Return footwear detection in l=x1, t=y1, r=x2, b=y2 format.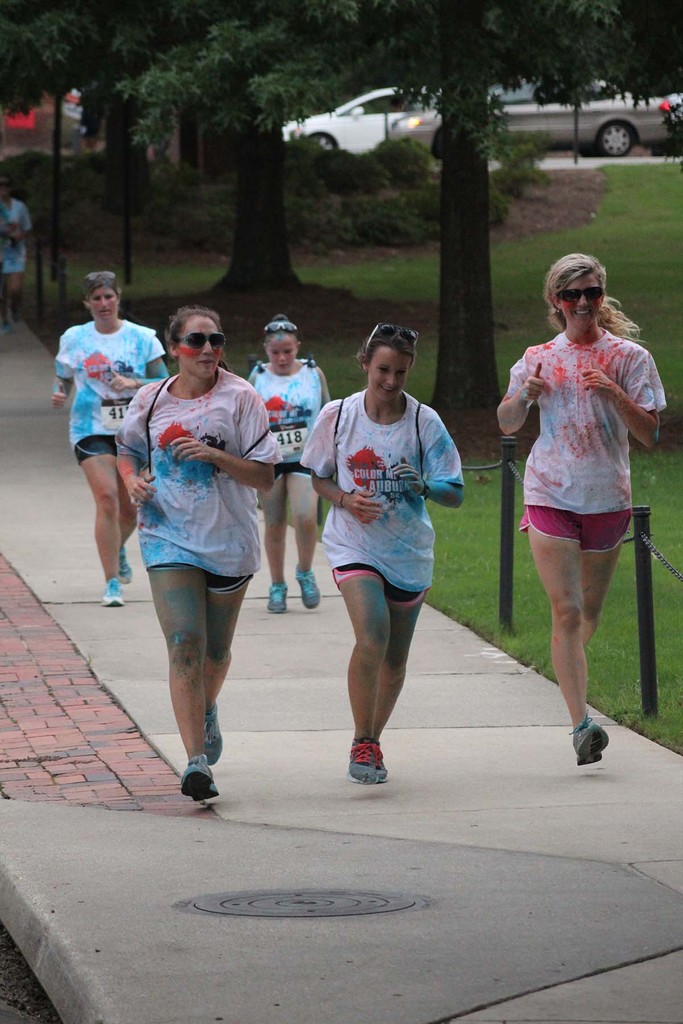
l=204, t=705, r=226, b=769.
